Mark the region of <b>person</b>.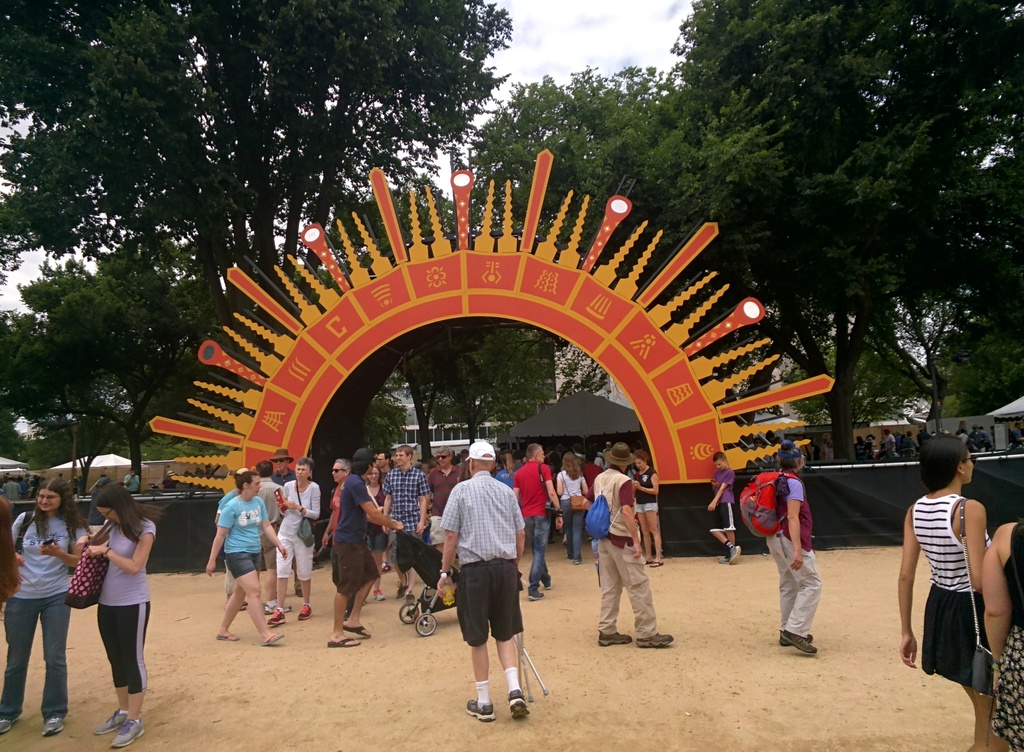
Region: BBox(0, 481, 89, 736).
